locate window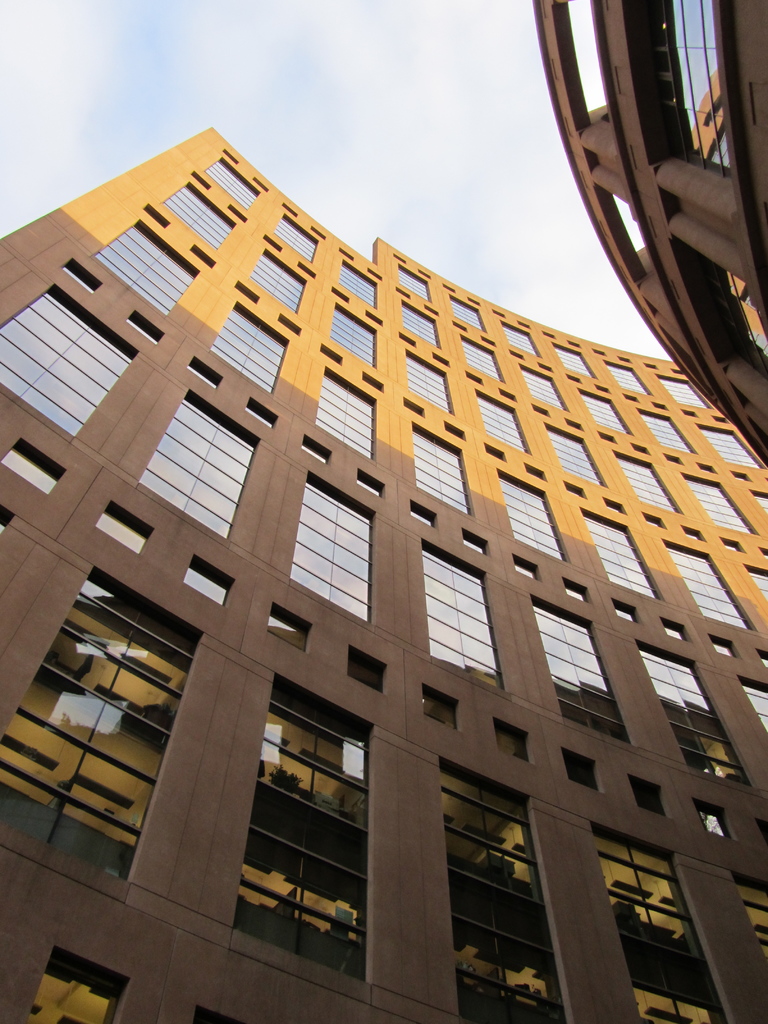
Rect(444, 771, 573, 1023)
